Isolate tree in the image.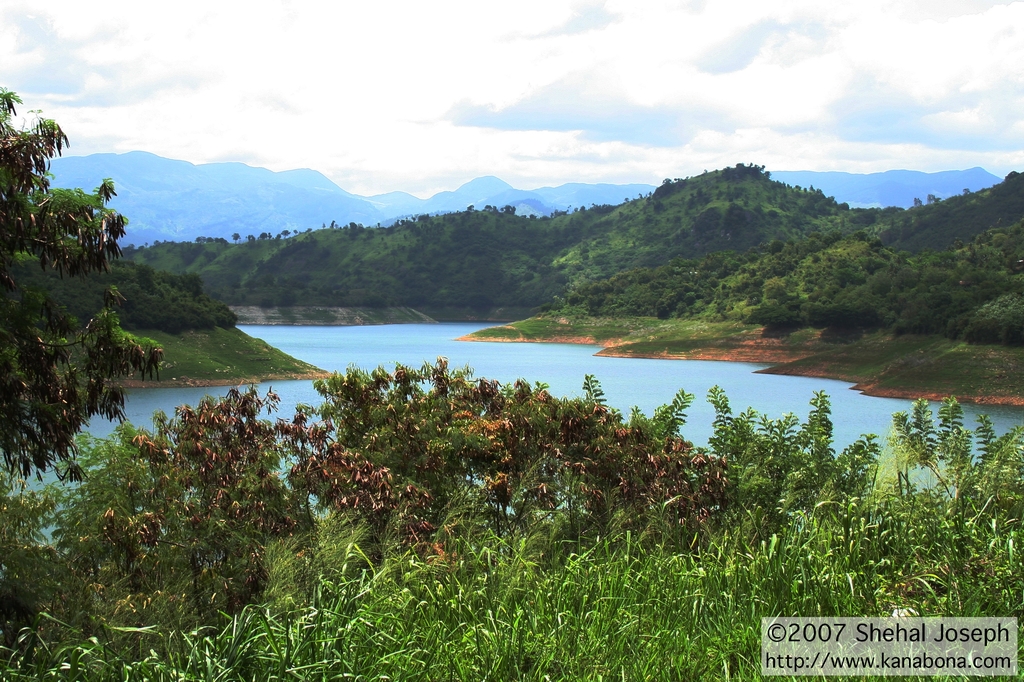
Isolated region: BBox(551, 209, 568, 218).
